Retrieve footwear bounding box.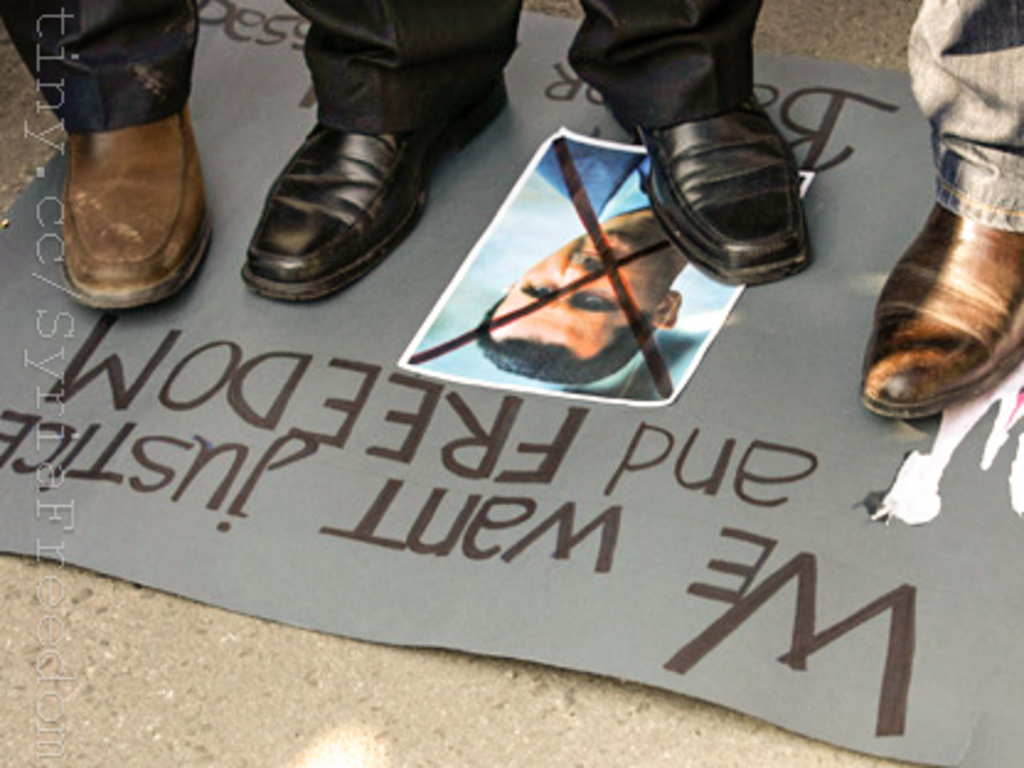
Bounding box: (x1=64, y1=101, x2=212, y2=340).
